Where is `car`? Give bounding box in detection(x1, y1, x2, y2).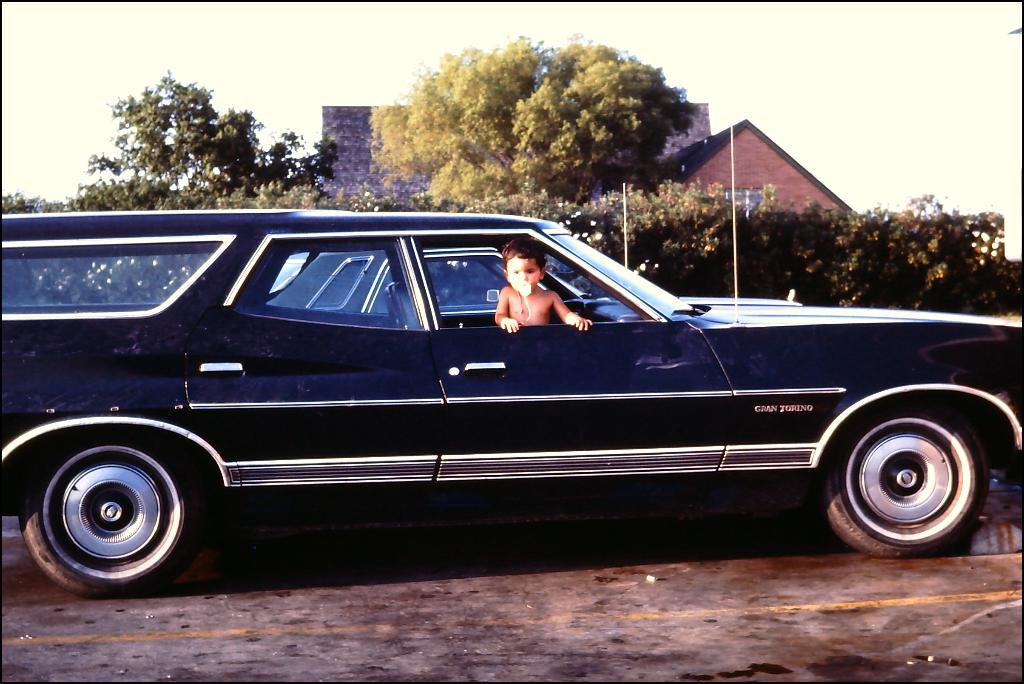
detection(266, 181, 802, 313).
